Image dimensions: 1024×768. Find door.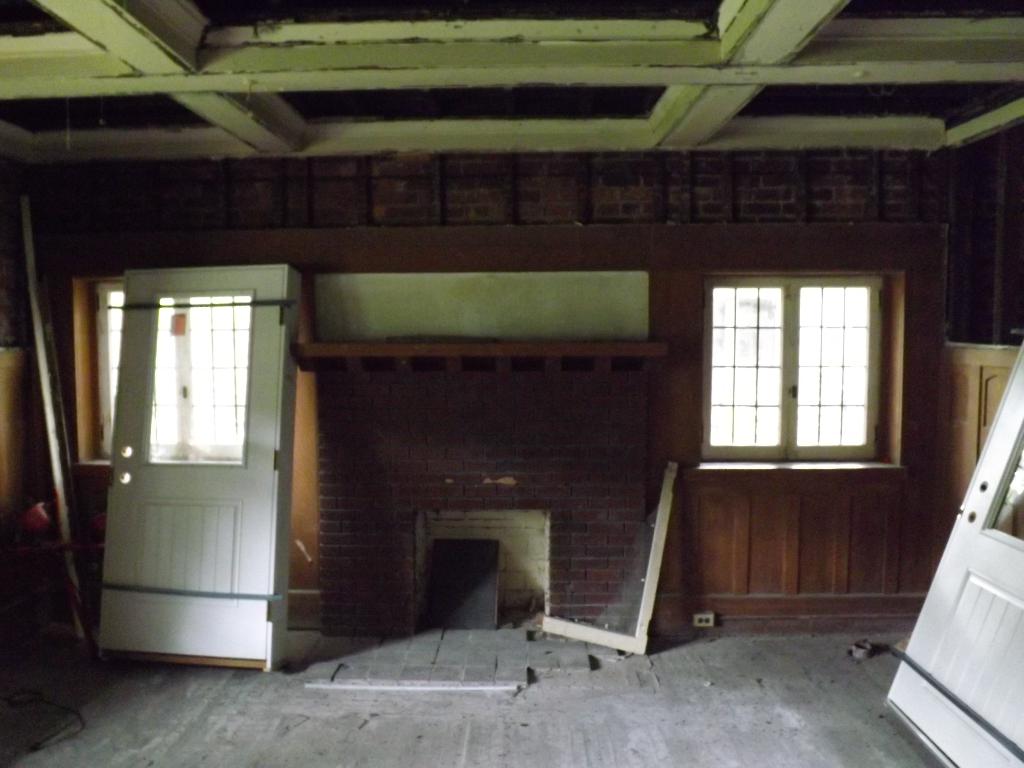
detection(888, 335, 1023, 762).
